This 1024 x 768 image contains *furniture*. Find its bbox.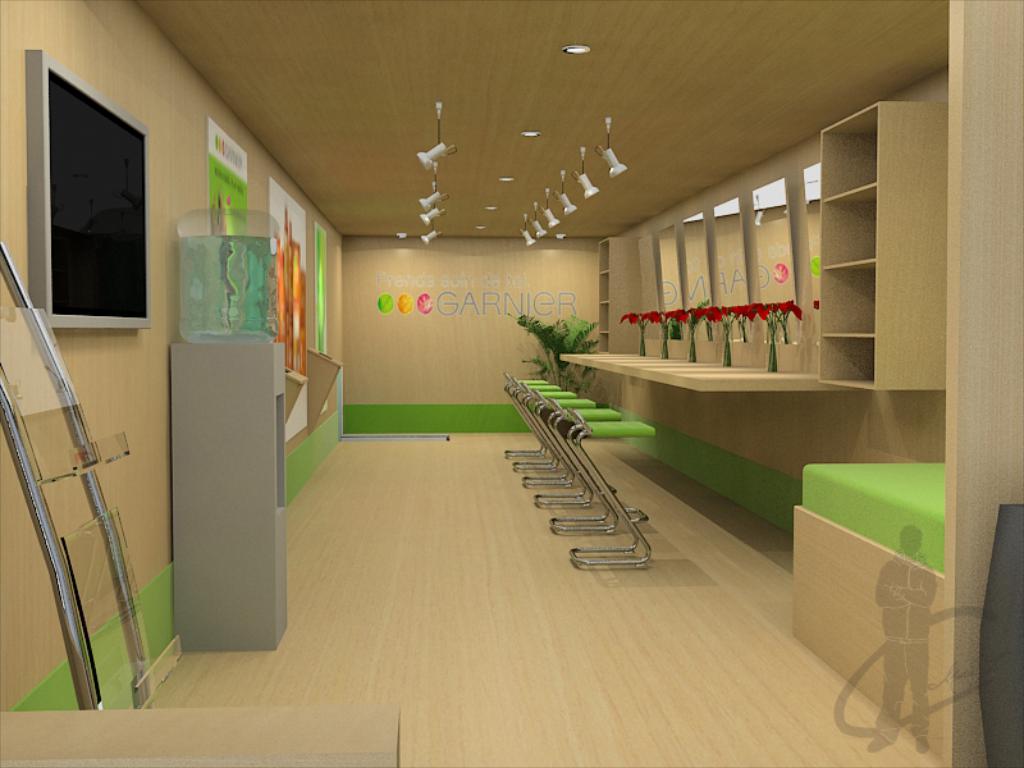
box(166, 340, 285, 648).
